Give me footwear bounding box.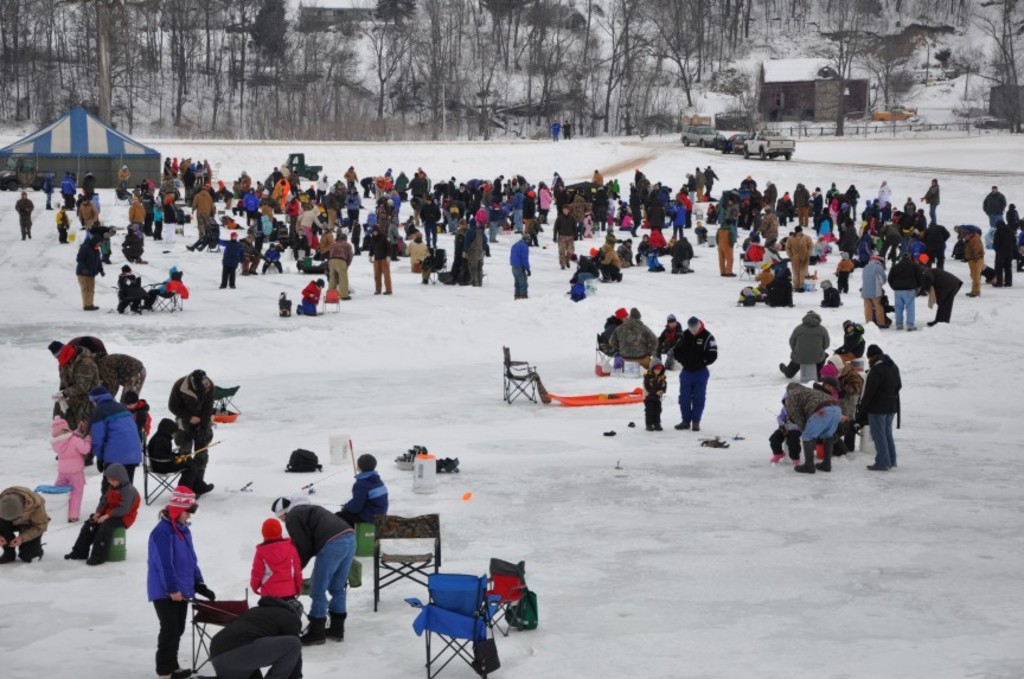
[63, 546, 87, 559].
